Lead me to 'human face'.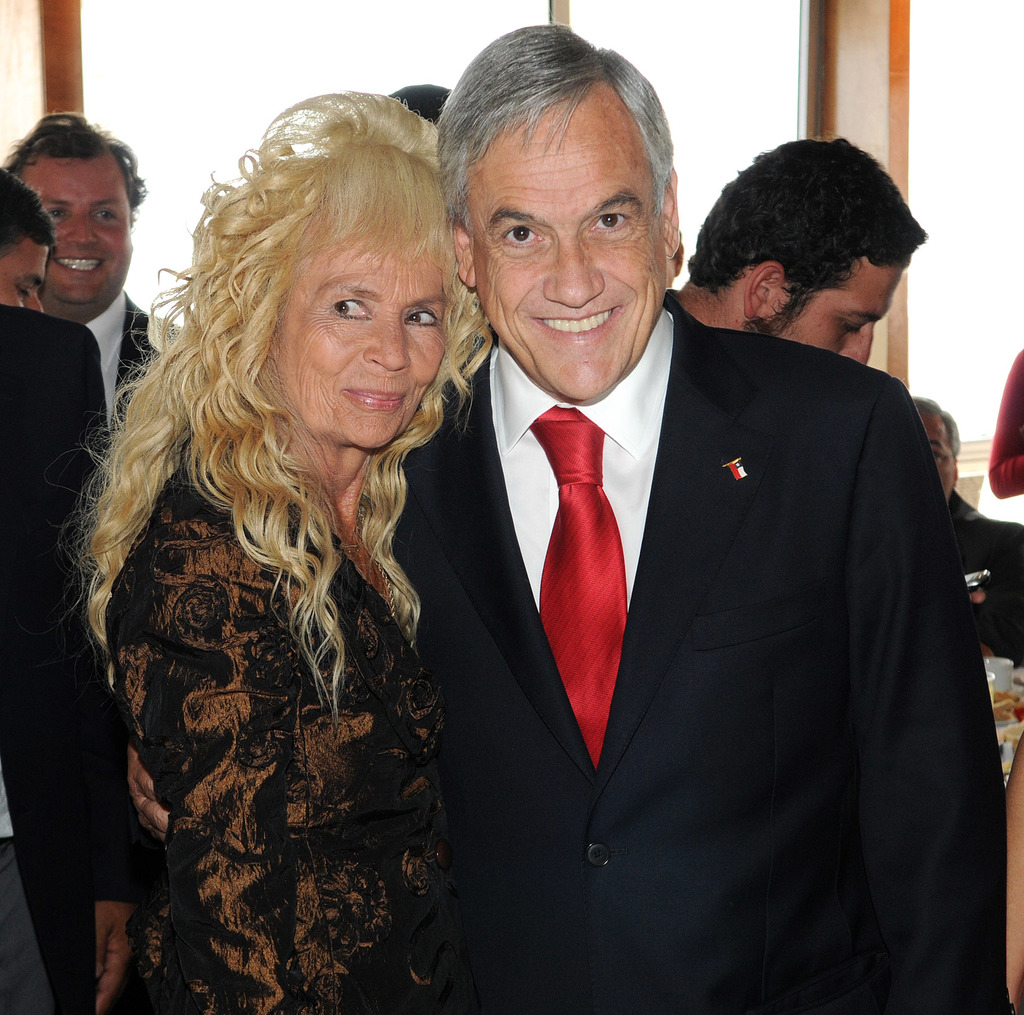
Lead to [left=466, top=93, right=662, bottom=397].
